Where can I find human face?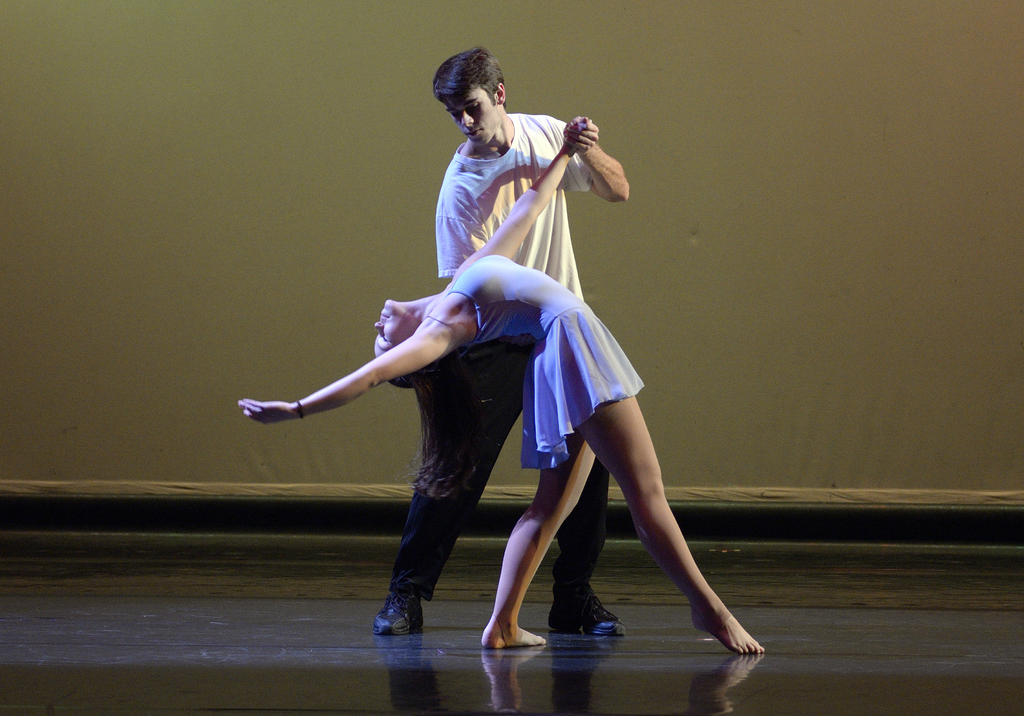
You can find it at (372, 299, 424, 378).
